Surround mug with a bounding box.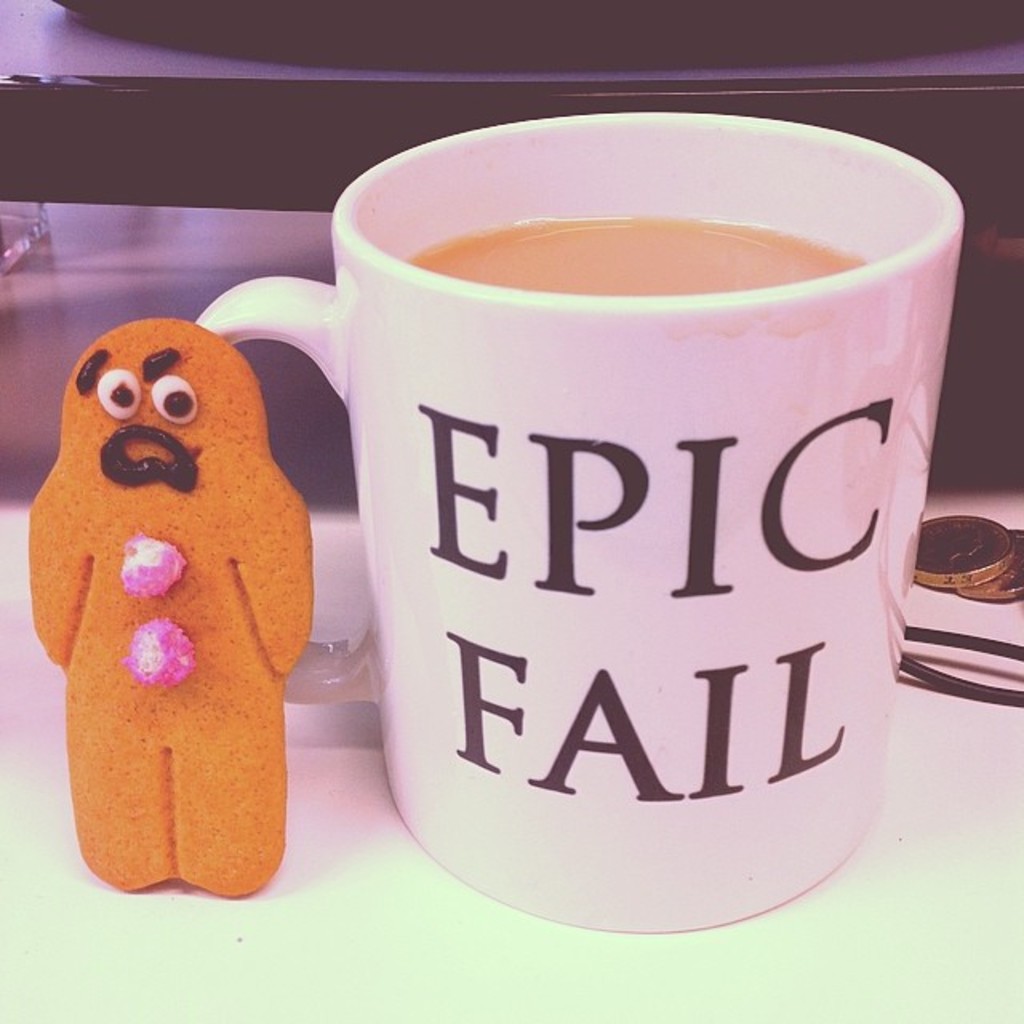
195 115 965 936.
